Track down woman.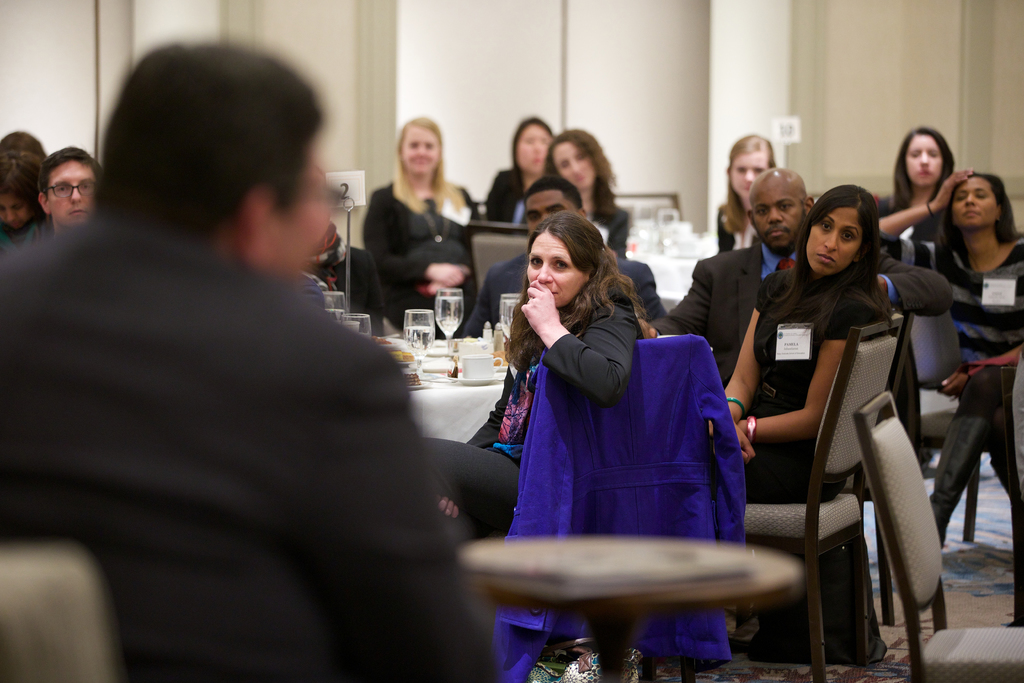
Tracked to 708/181/893/503.
